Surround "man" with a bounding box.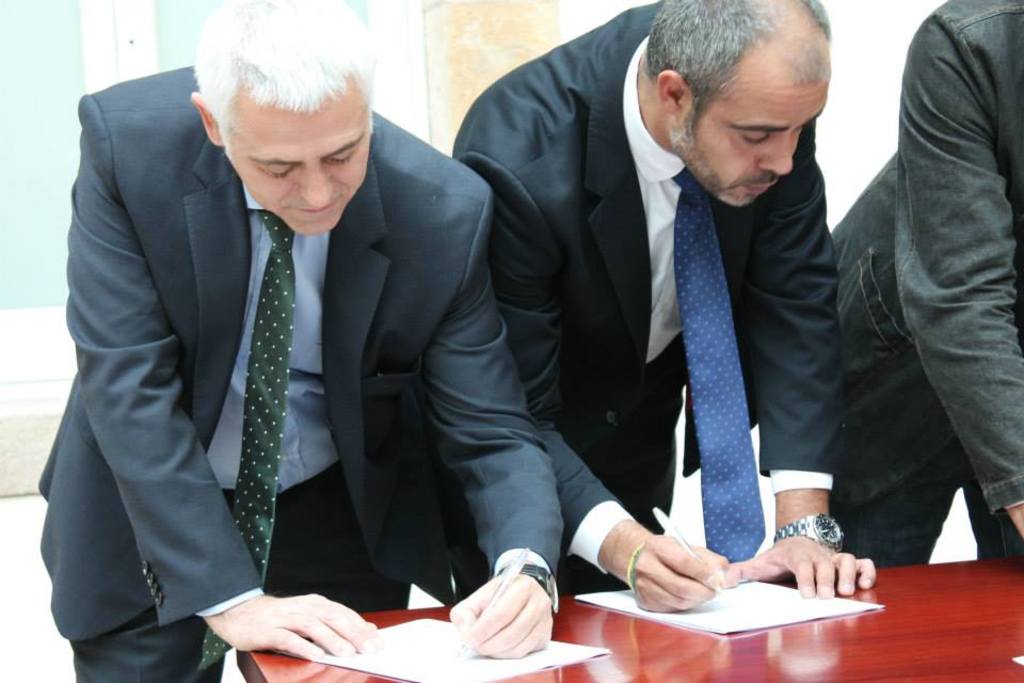
box(823, 0, 1023, 573).
